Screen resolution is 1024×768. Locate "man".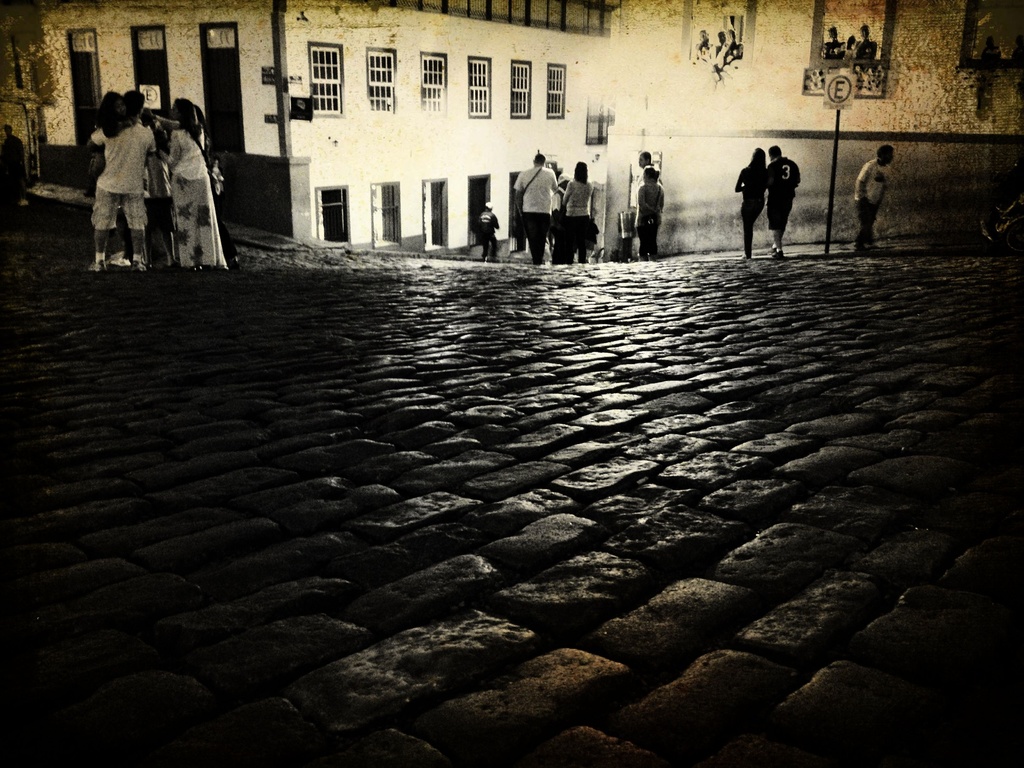
<region>760, 147, 803, 255</region>.
